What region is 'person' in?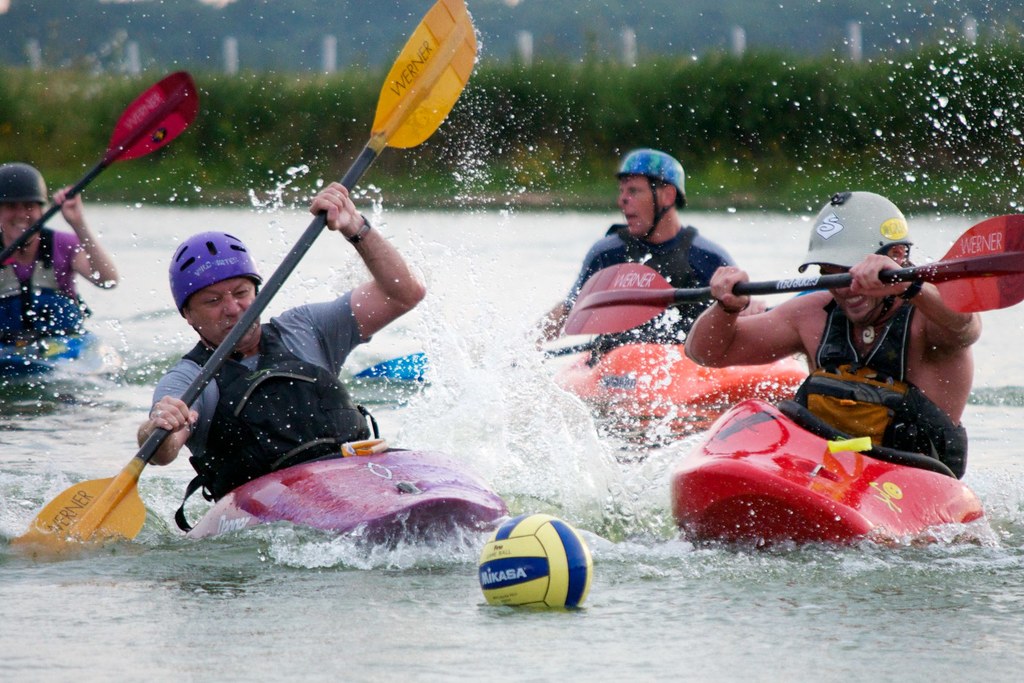
left=529, top=150, right=766, bottom=342.
